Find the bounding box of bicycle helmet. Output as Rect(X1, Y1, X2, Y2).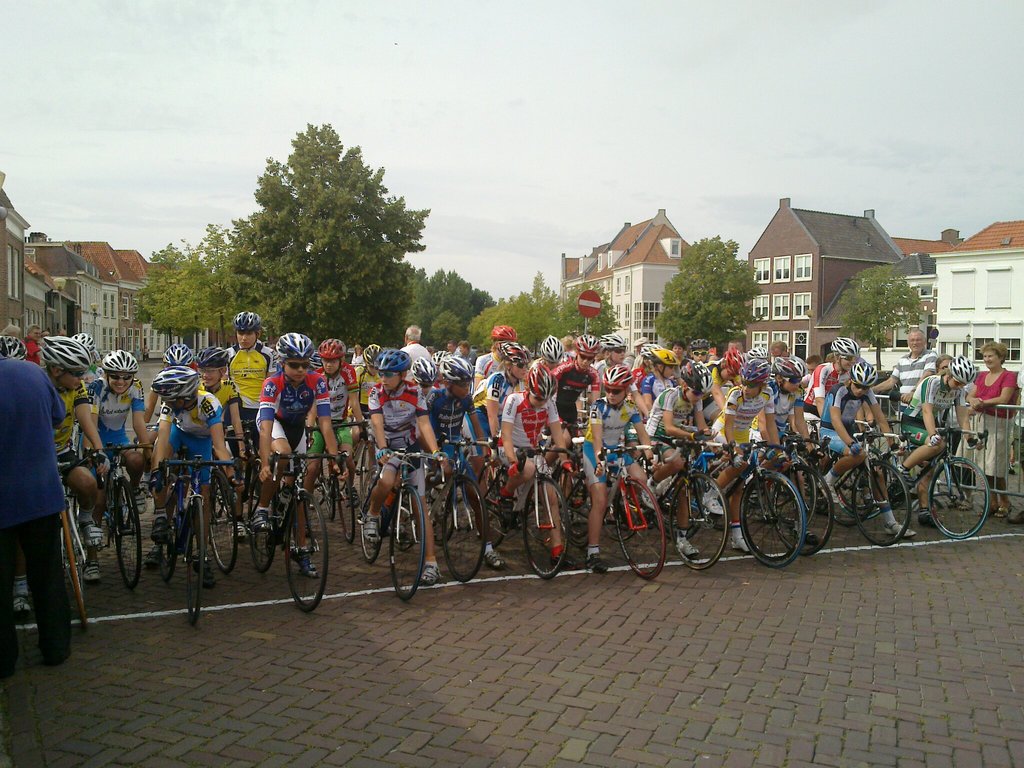
Rect(501, 341, 530, 366).
